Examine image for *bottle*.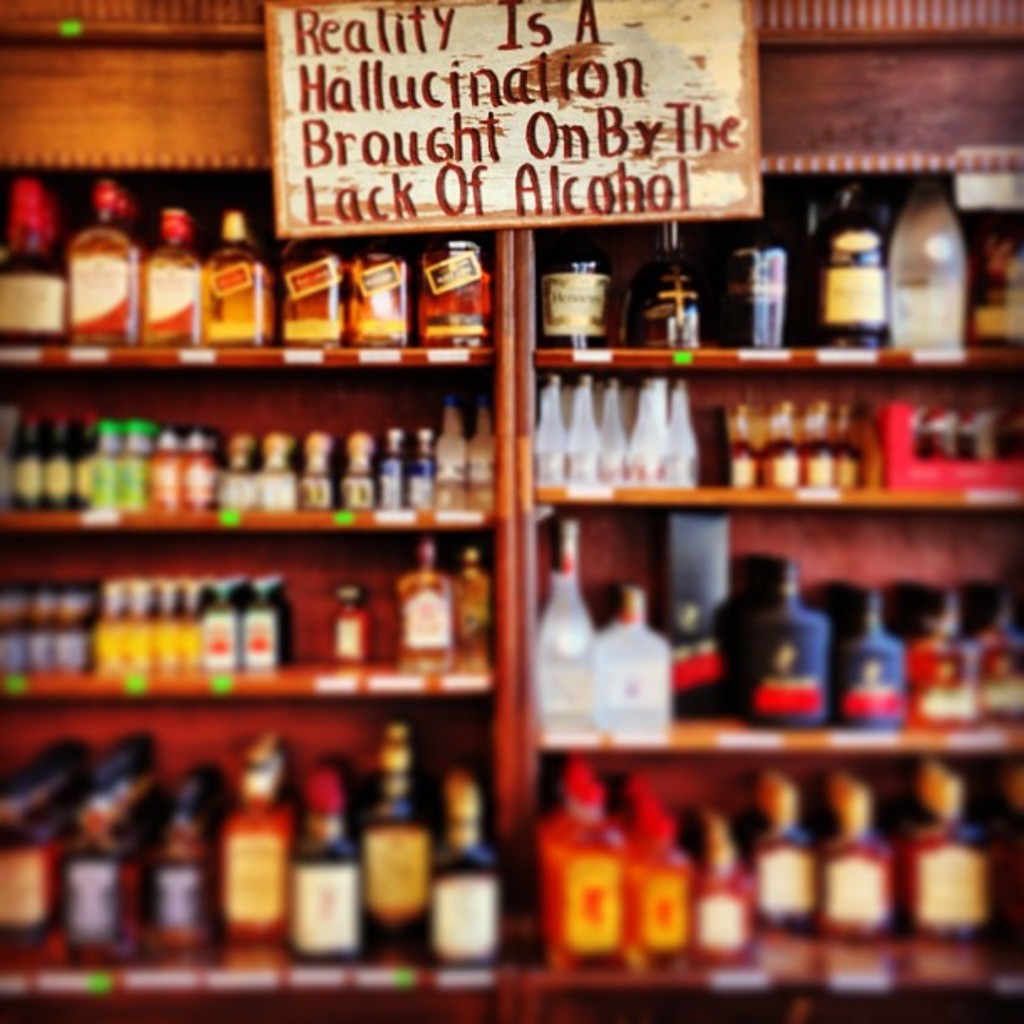
Examination result: box(972, 592, 1022, 723).
